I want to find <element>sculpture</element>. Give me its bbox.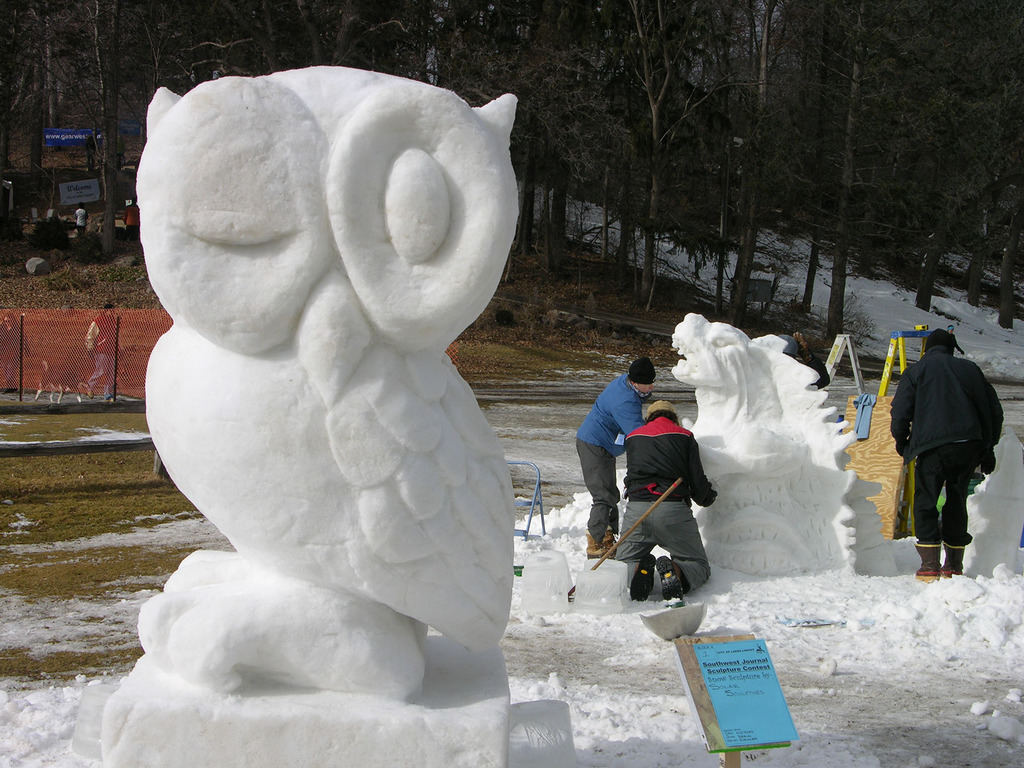
rect(660, 307, 886, 582).
